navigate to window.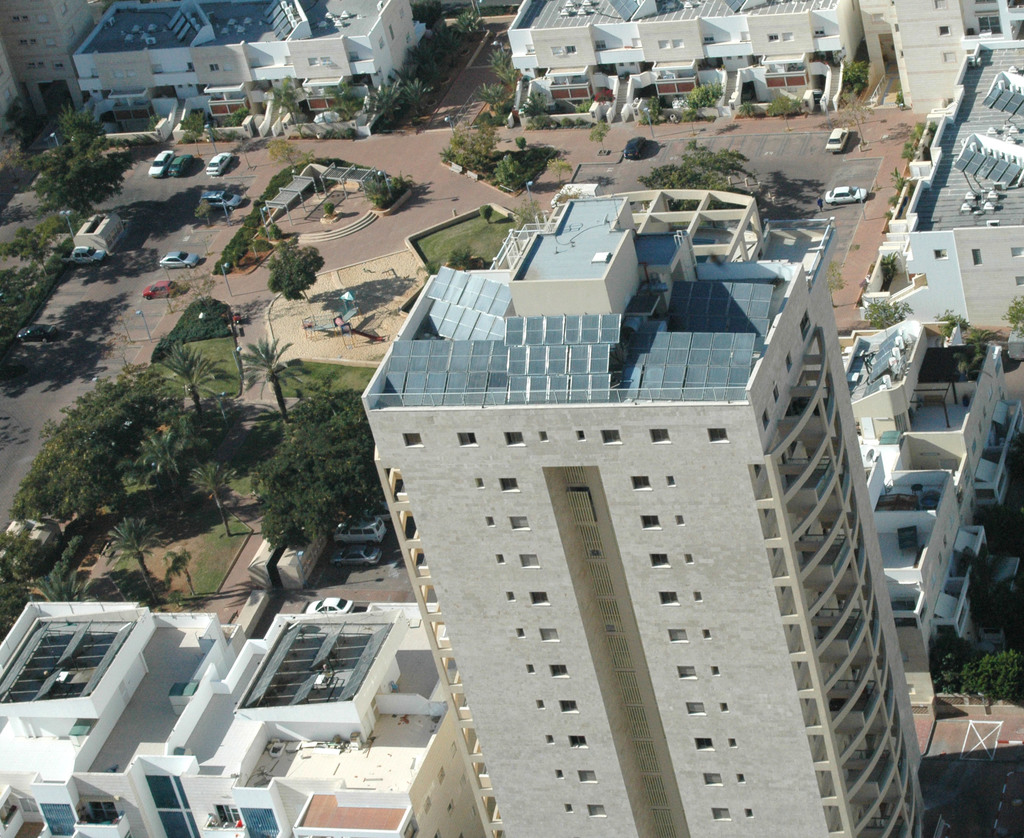
Navigation target: bbox=[781, 28, 799, 45].
